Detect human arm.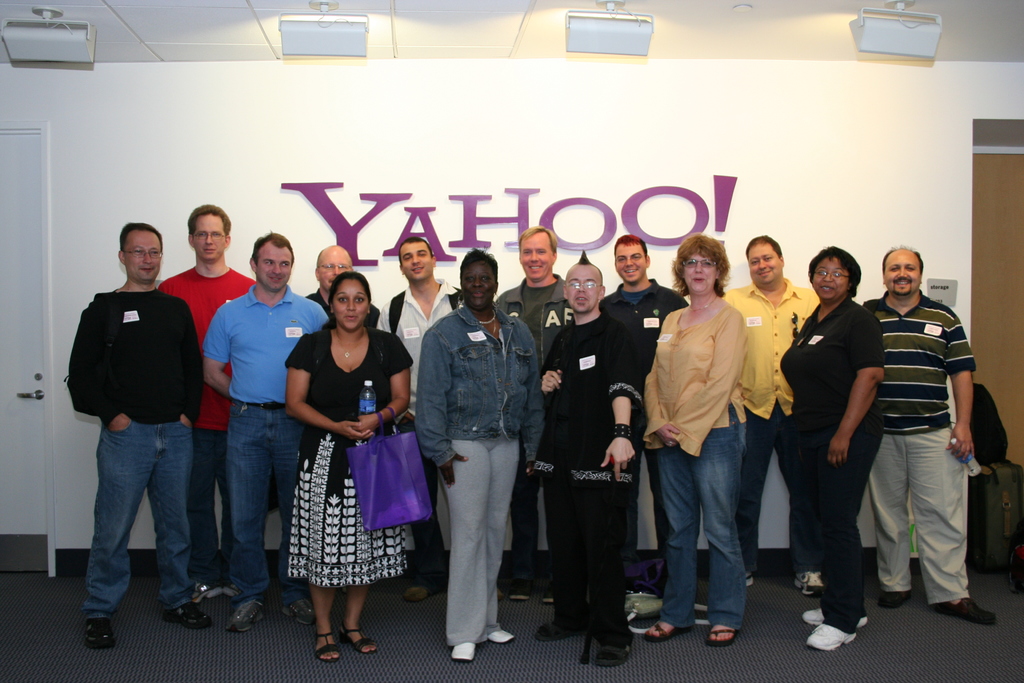
Detected at <region>413, 325, 470, 488</region>.
